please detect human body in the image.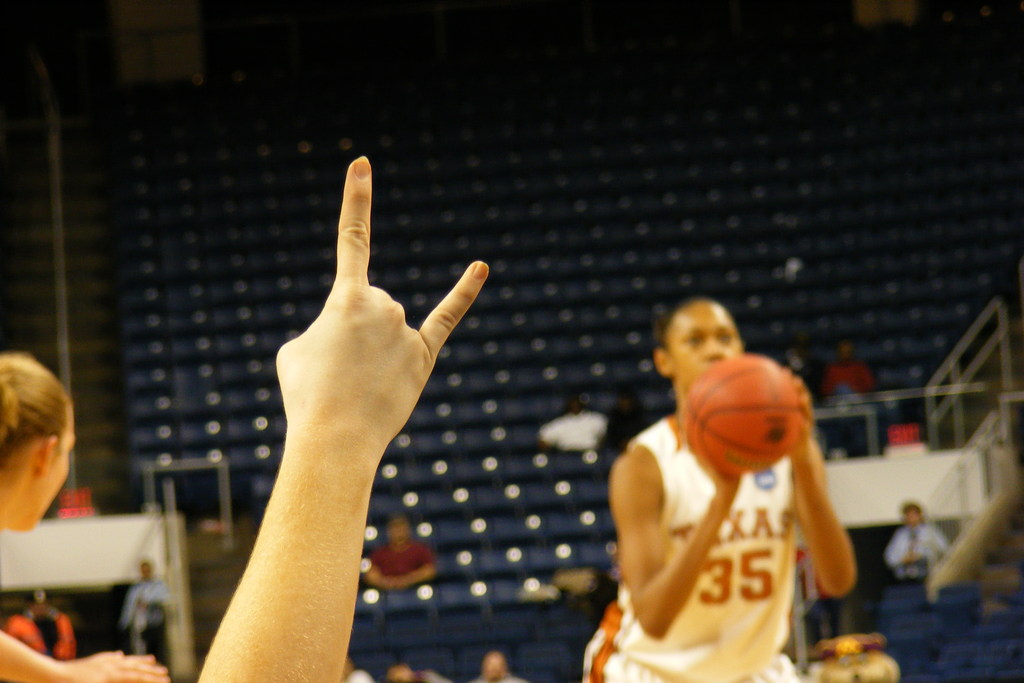
detection(601, 404, 658, 460).
